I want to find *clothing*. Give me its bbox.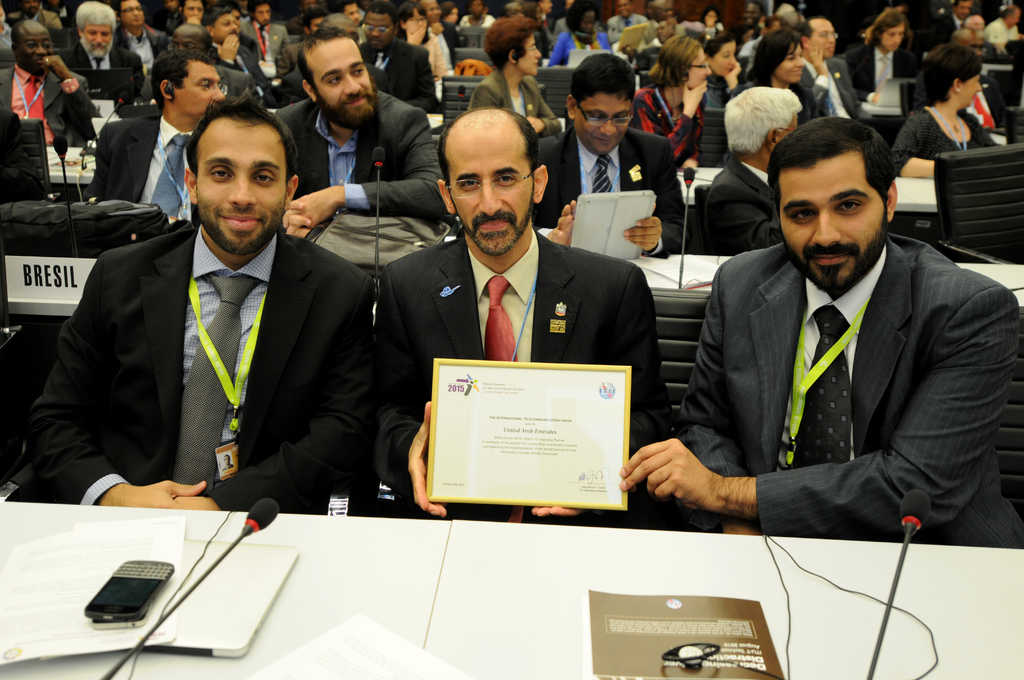
crop(0, 23, 13, 60).
